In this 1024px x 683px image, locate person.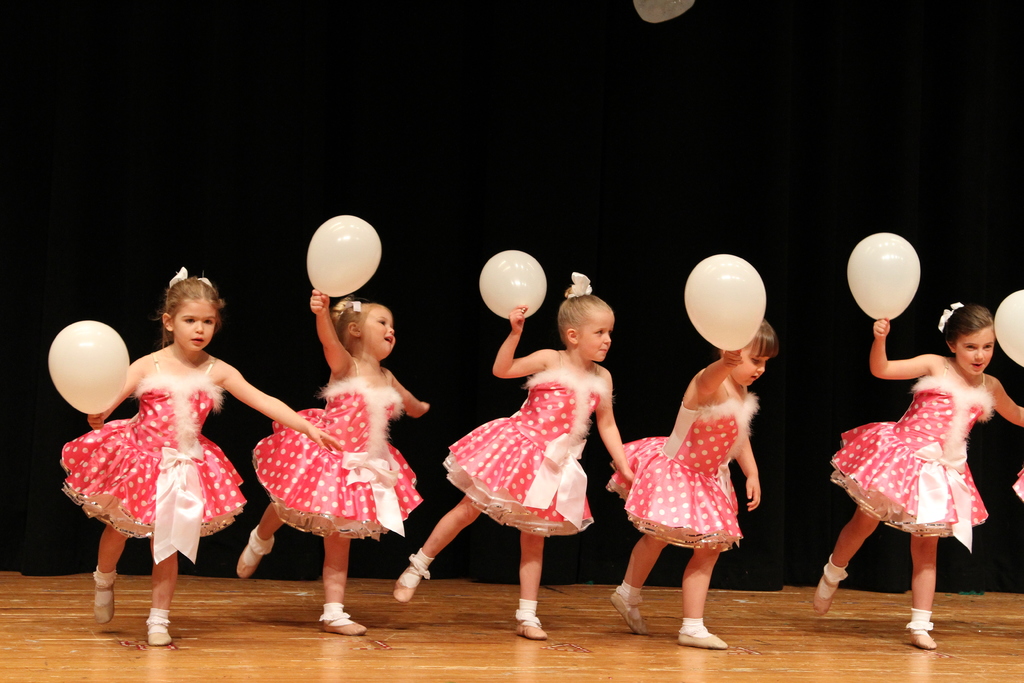
Bounding box: Rect(236, 285, 428, 638).
